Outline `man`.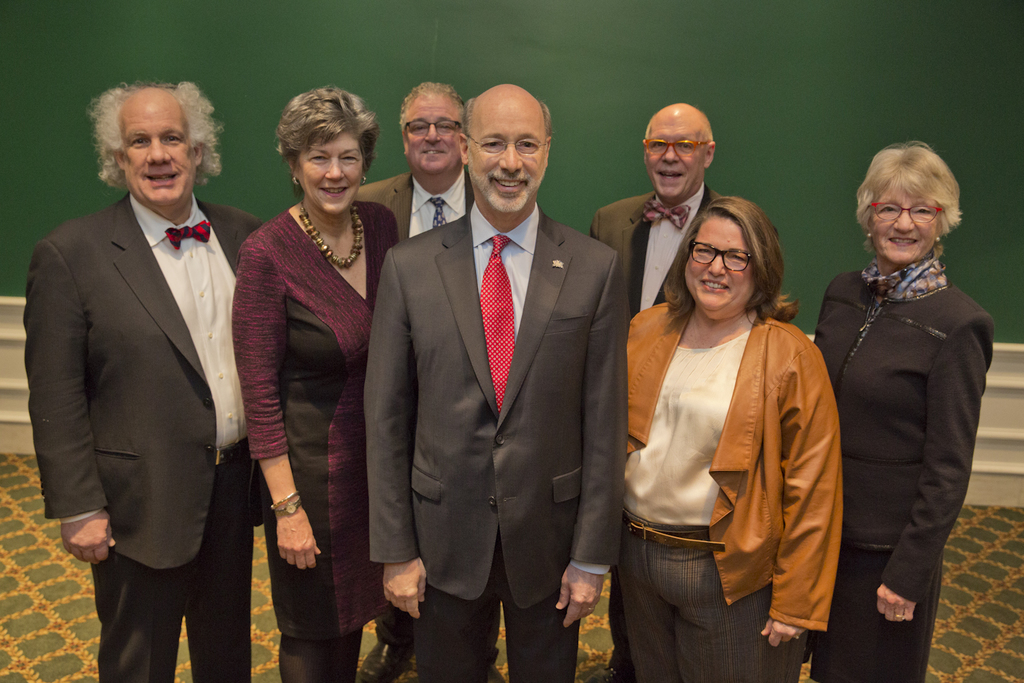
Outline: (left=581, top=101, right=780, bottom=682).
